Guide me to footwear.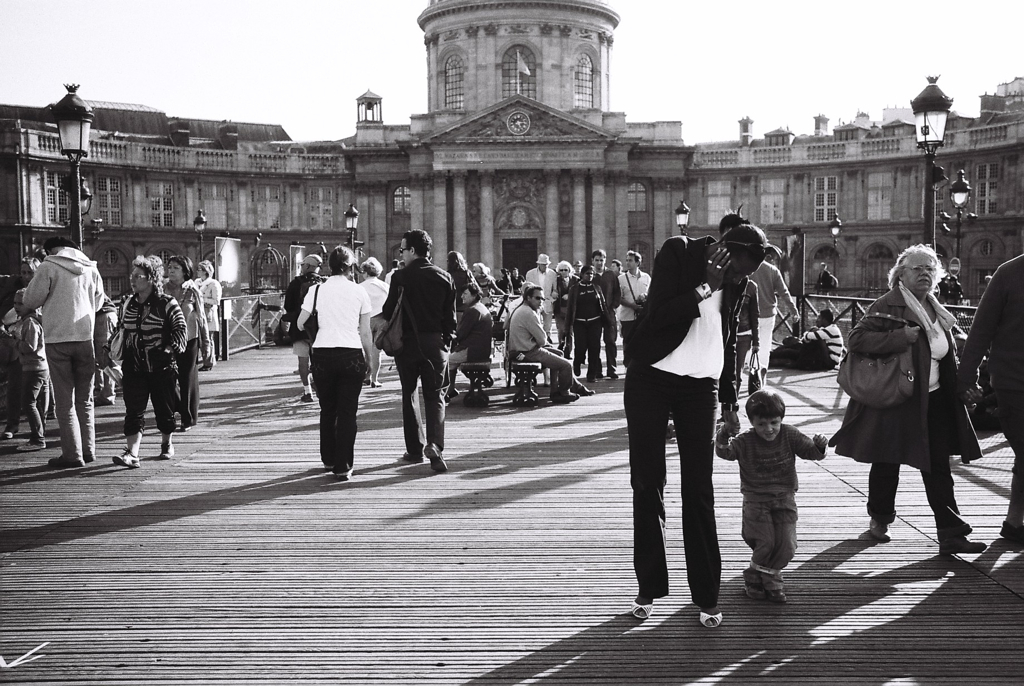
Guidance: box=[575, 376, 597, 396].
